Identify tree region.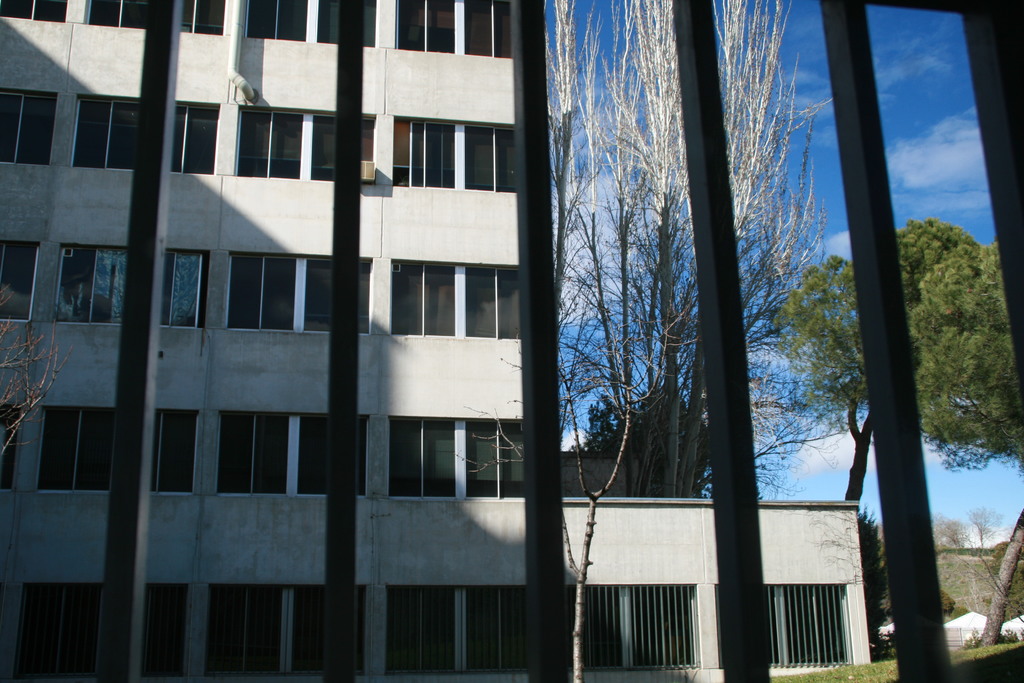
Region: 0, 315, 72, 461.
